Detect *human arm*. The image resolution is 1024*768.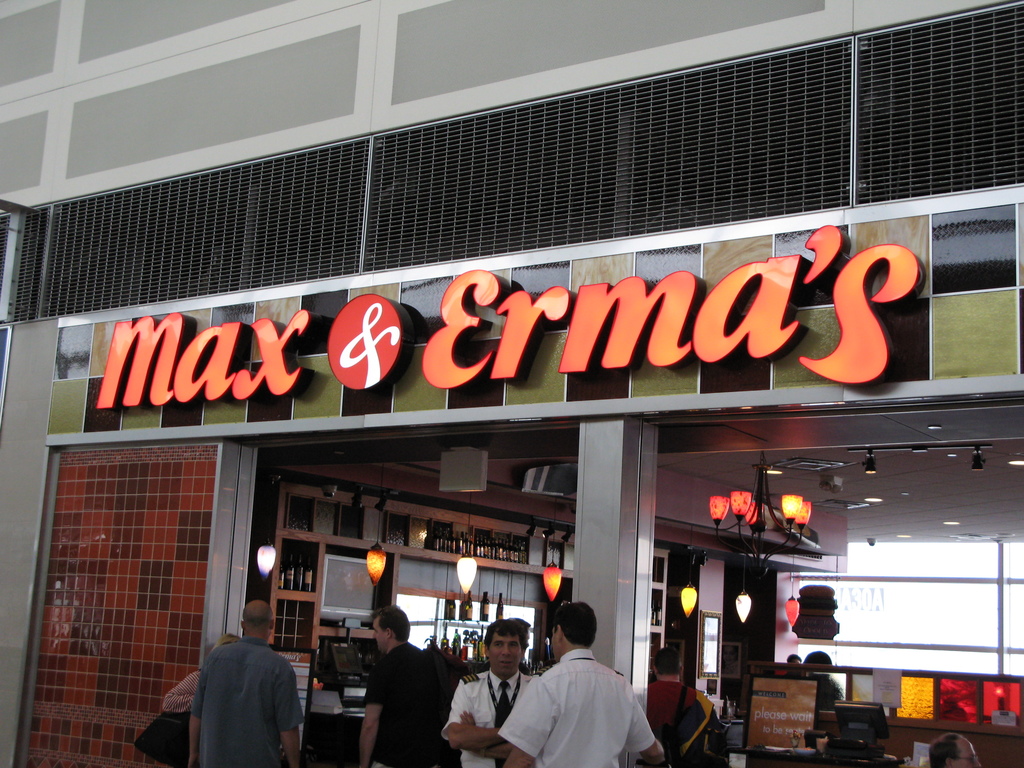
188:646:218:767.
